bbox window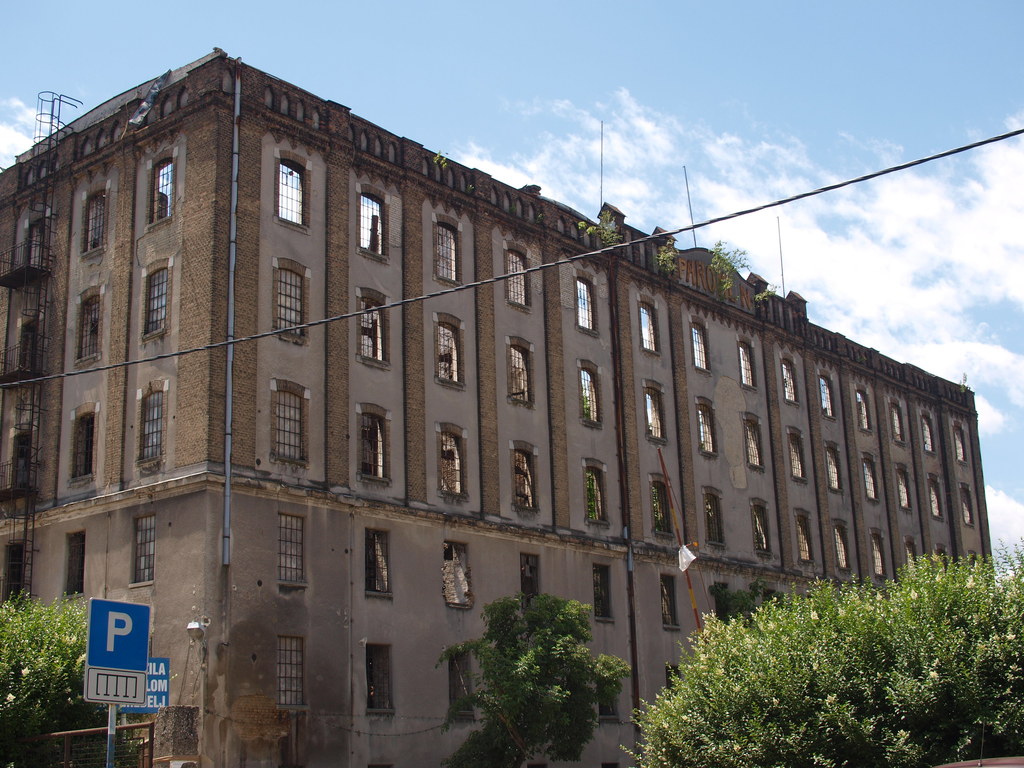
[left=659, top=568, right=680, bottom=624]
